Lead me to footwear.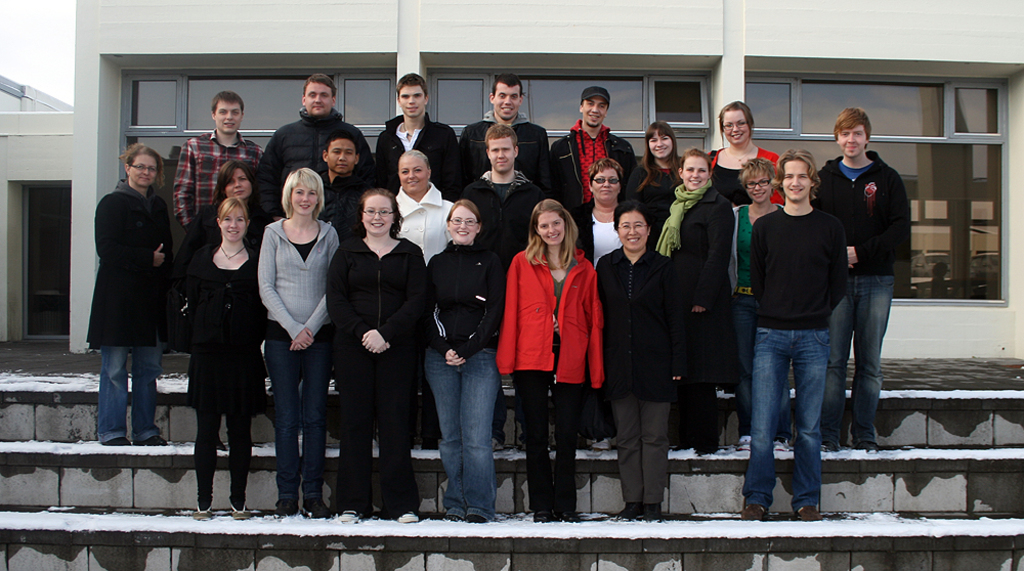
Lead to 230, 501, 250, 520.
